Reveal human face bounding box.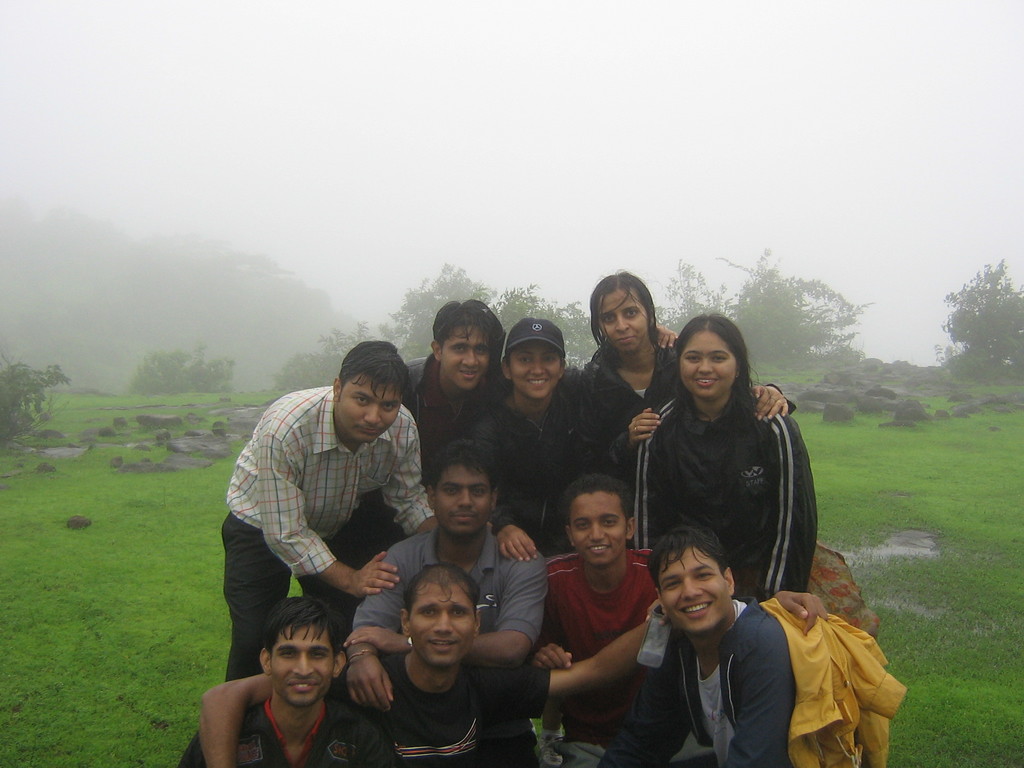
Revealed: Rect(409, 588, 477, 667).
